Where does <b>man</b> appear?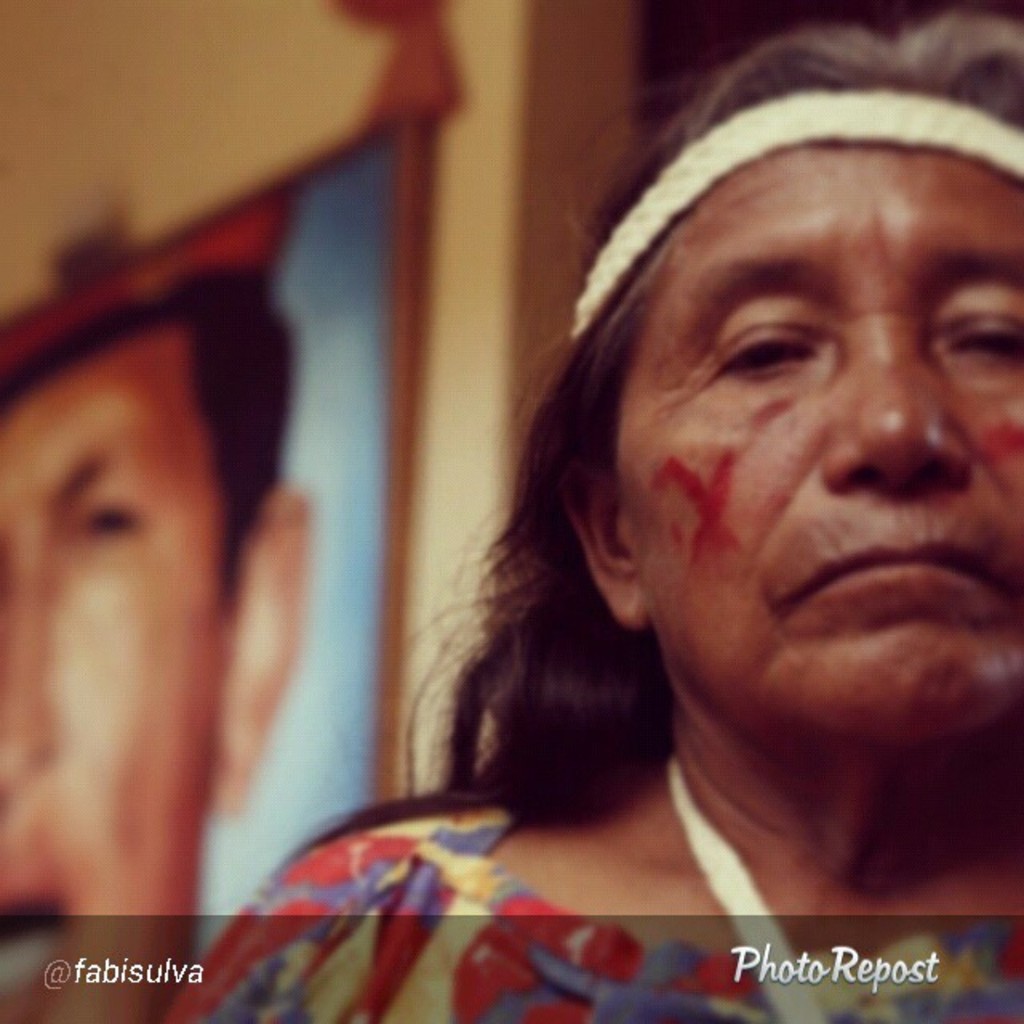
Appears at left=0, top=250, right=323, bottom=1022.
